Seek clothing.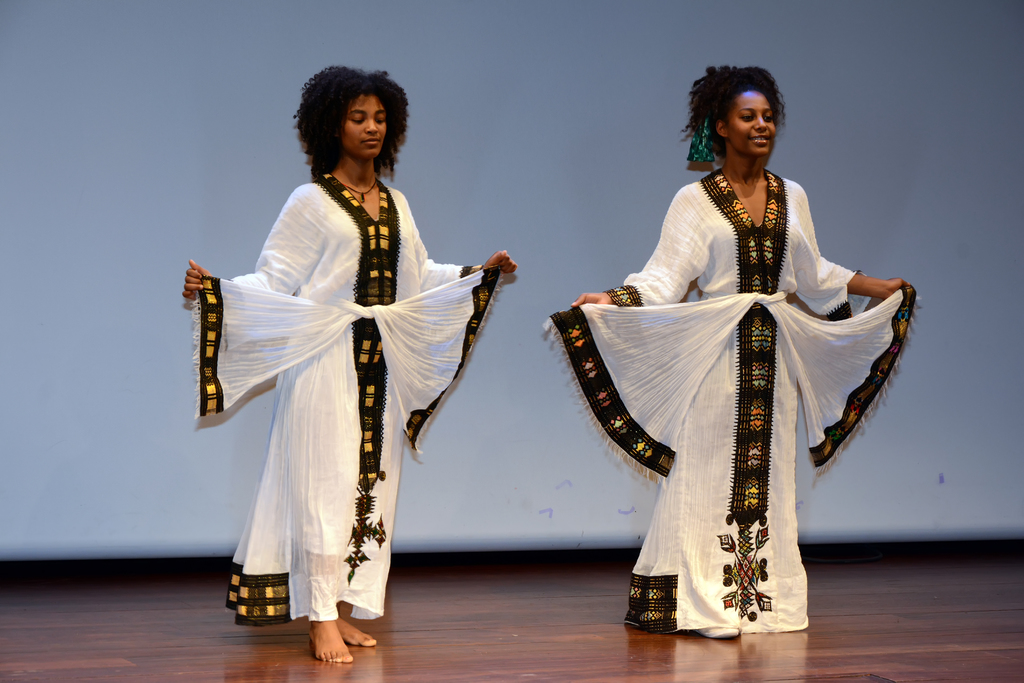
bbox=[193, 170, 505, 620].
